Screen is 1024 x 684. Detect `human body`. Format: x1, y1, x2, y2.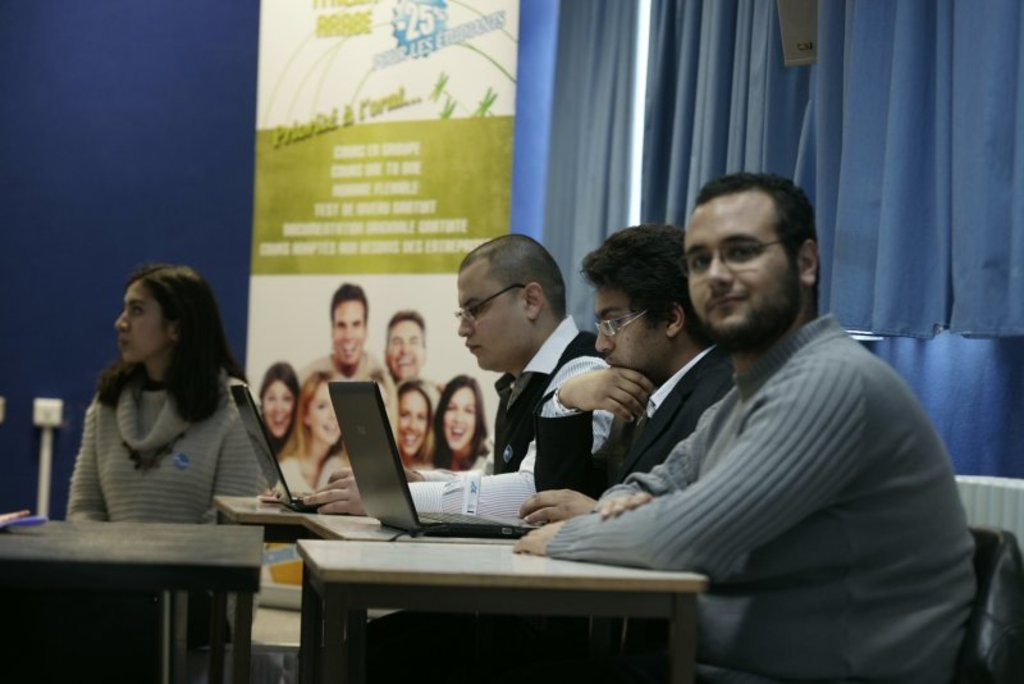
279, 369, 358, 503.
